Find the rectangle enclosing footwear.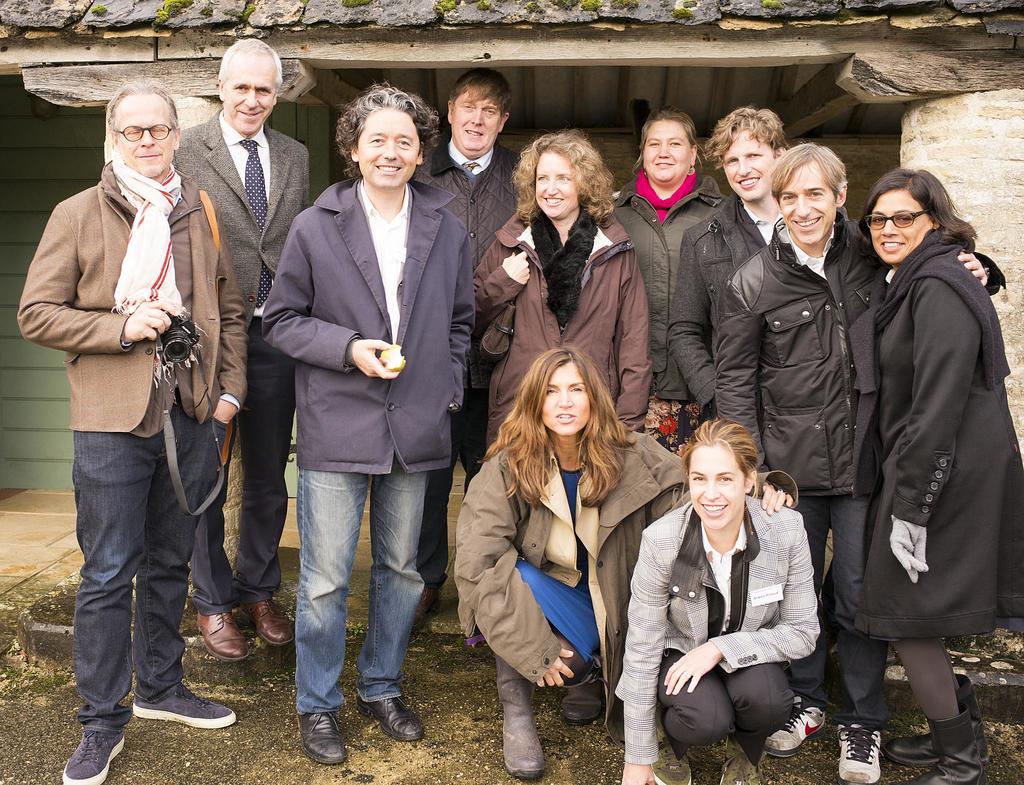
{"x1": 649, "y1": 711, "x2": 703, "y2": 784}.
